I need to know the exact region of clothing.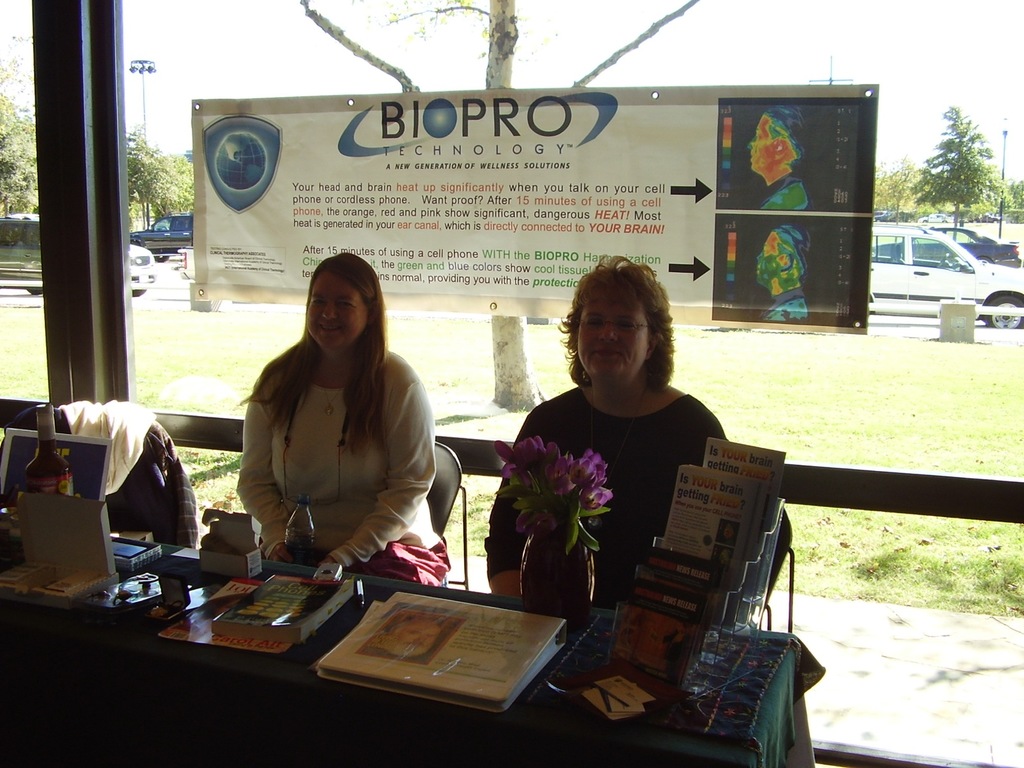
Region: BBox(483, 383, 731, 605).
